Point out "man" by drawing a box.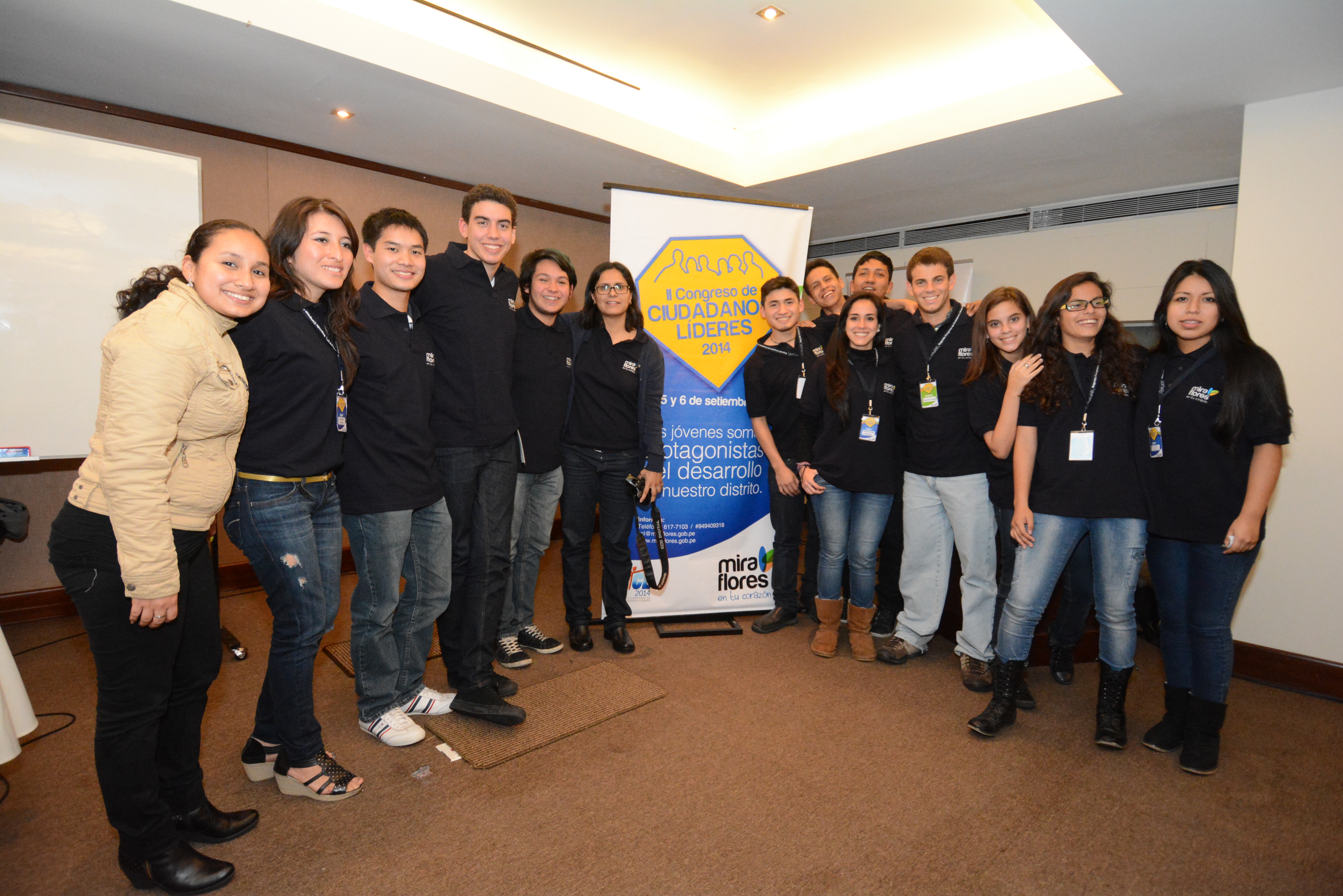
<bbox>154, 76, 171, 199</bbox>.
